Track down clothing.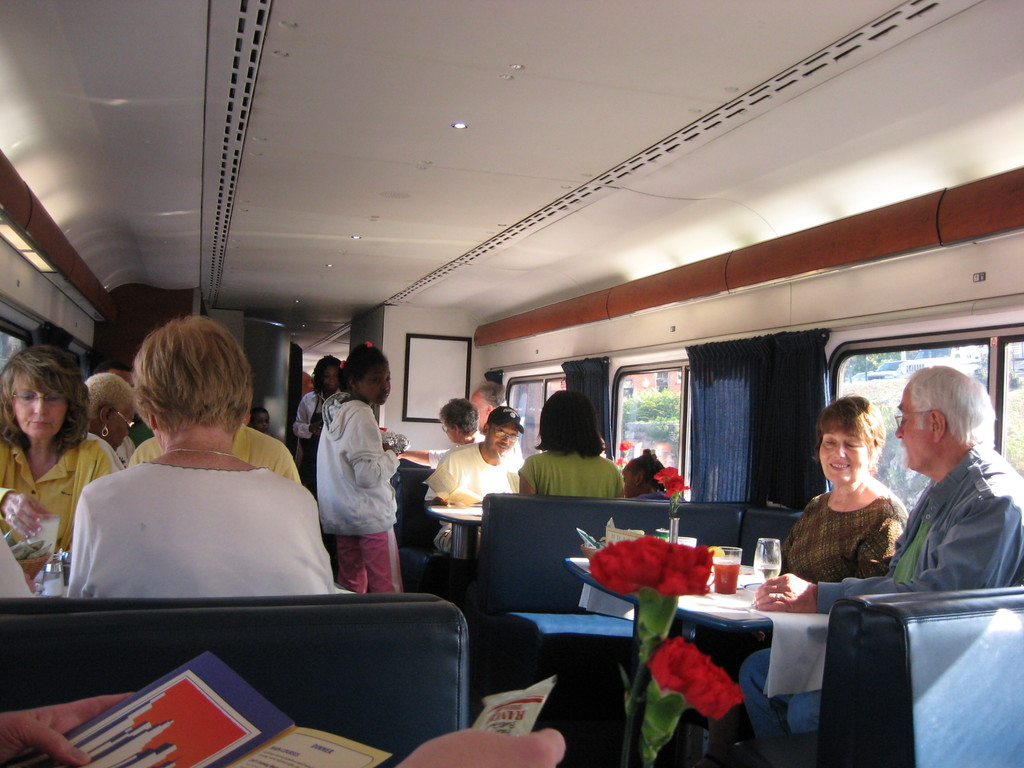
Tracked to 424:442:518:559.
